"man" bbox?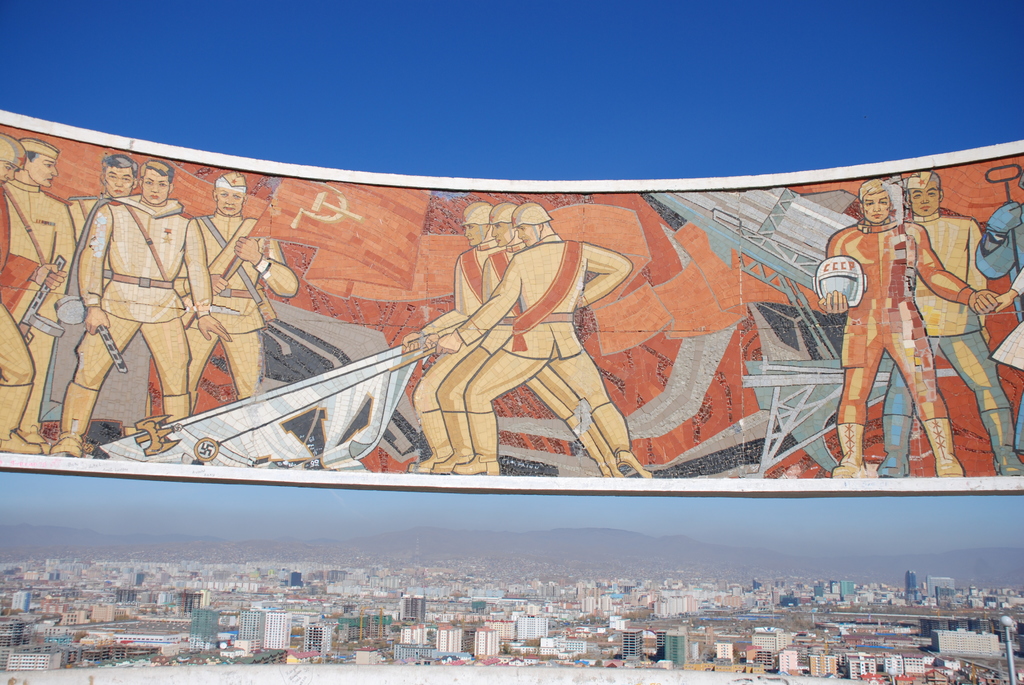
[182, 172, 302, 421]
